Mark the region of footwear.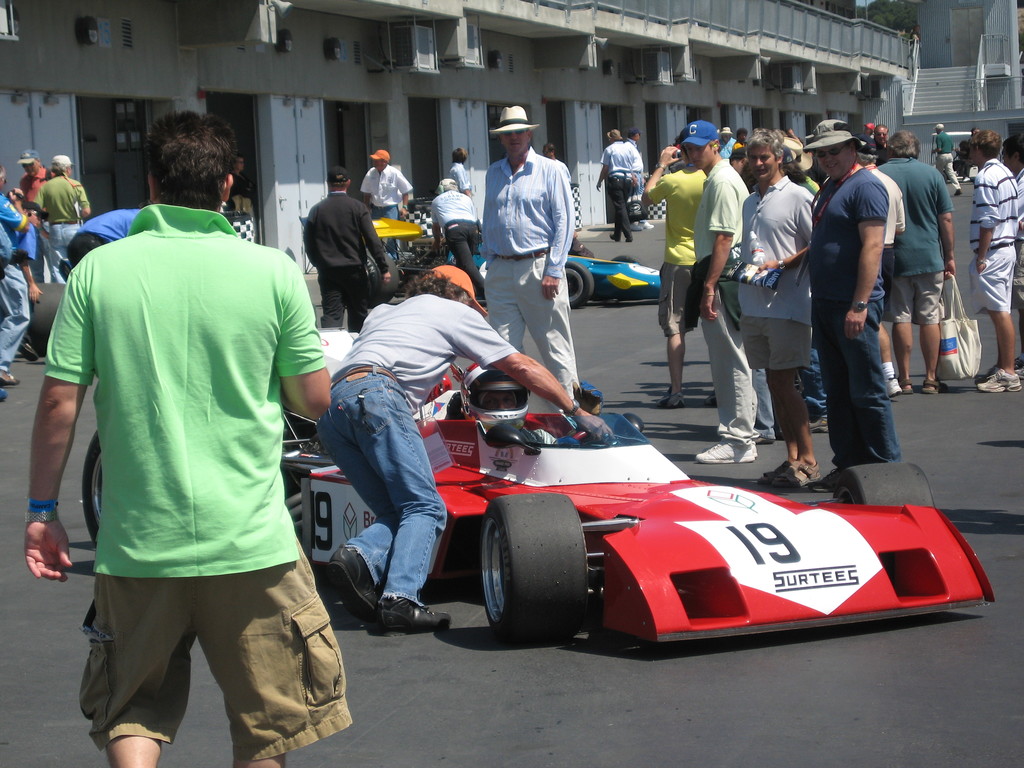
Region: [x1=15, y1=336, x2=39, y2=362].
